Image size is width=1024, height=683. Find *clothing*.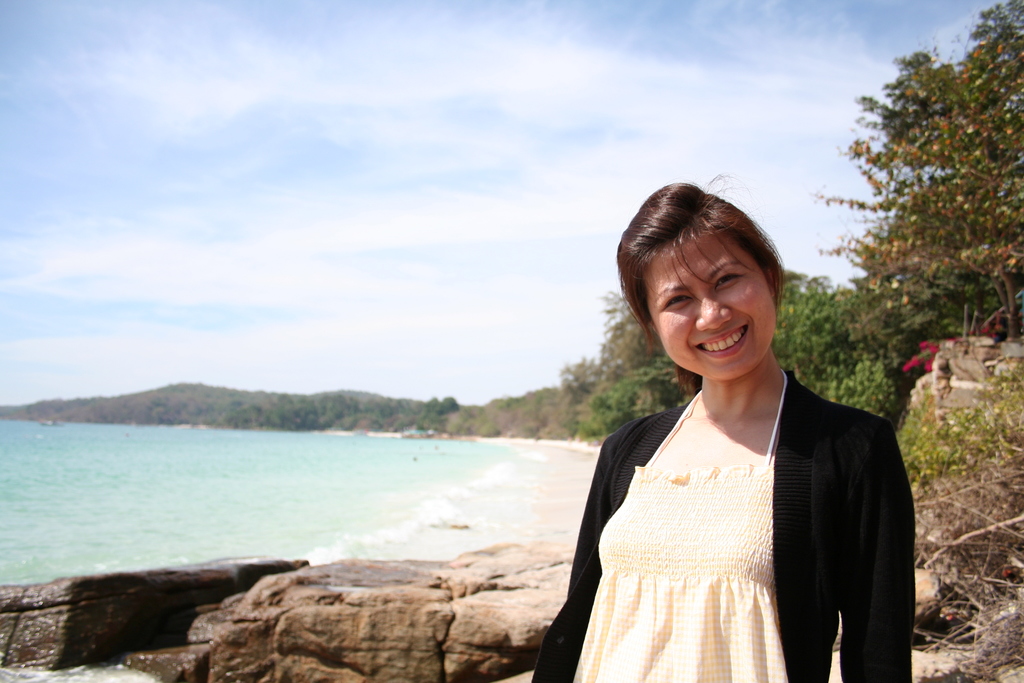
box(561, 352, 902, 671).
